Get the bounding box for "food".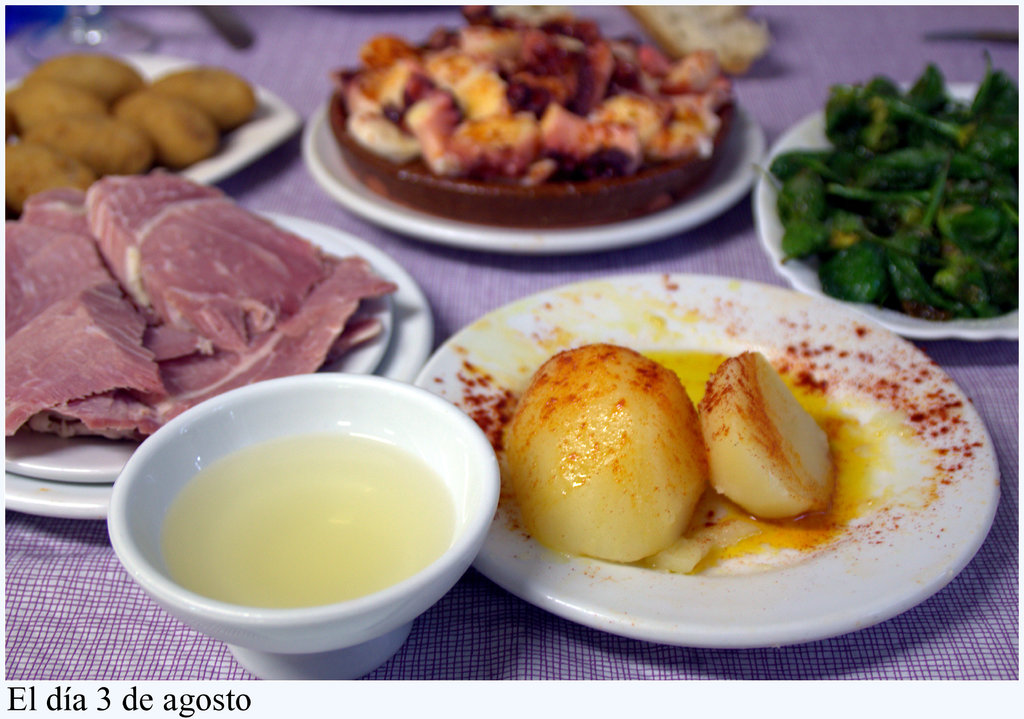
bbox=[513, 344, 720, 570].
